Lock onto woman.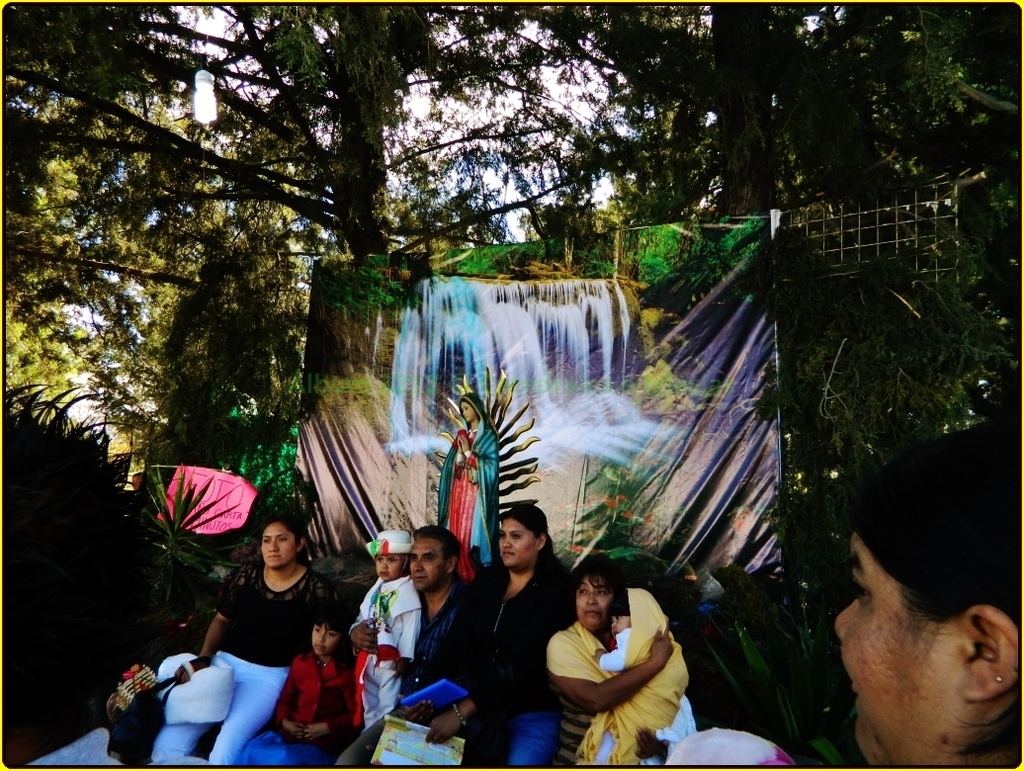
Locked: {"x1": 428, "y1": 508, "x2": 573, "y2": 770}.
